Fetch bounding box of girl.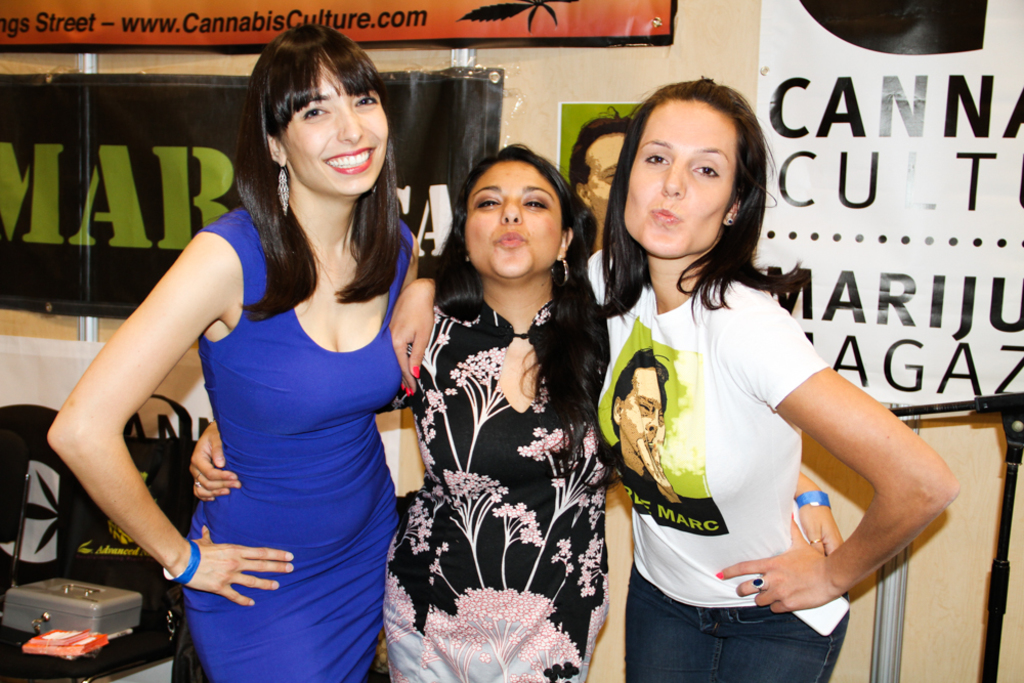
Bbox: left=41, top=14, right=436, bottom=682.
